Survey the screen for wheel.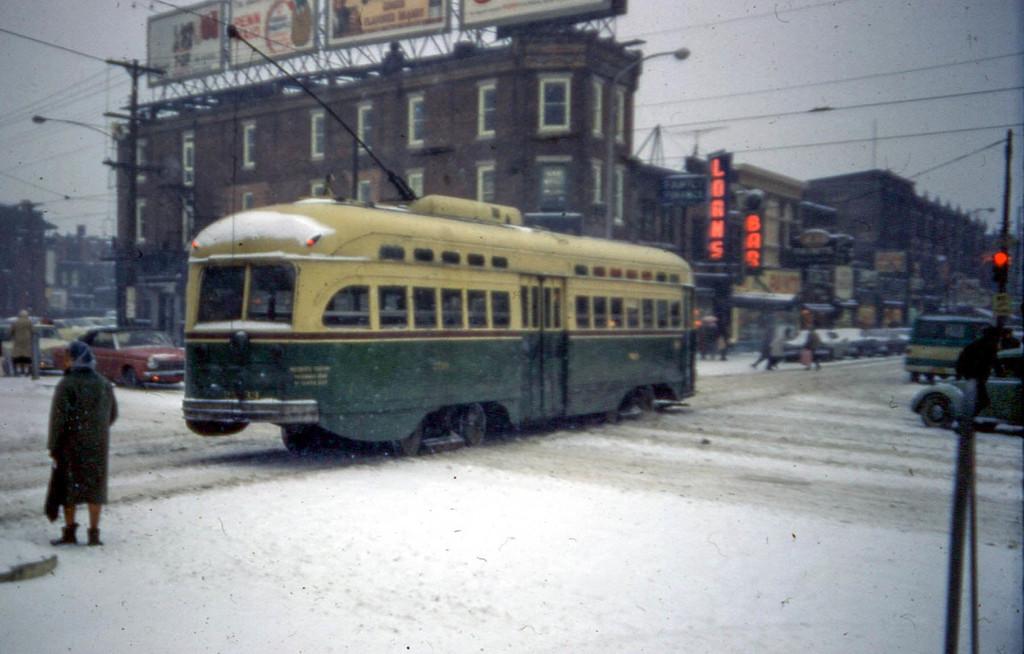
Survey found: {"left": 458, "top": 405, "right": 485, "bottom": 446}.
